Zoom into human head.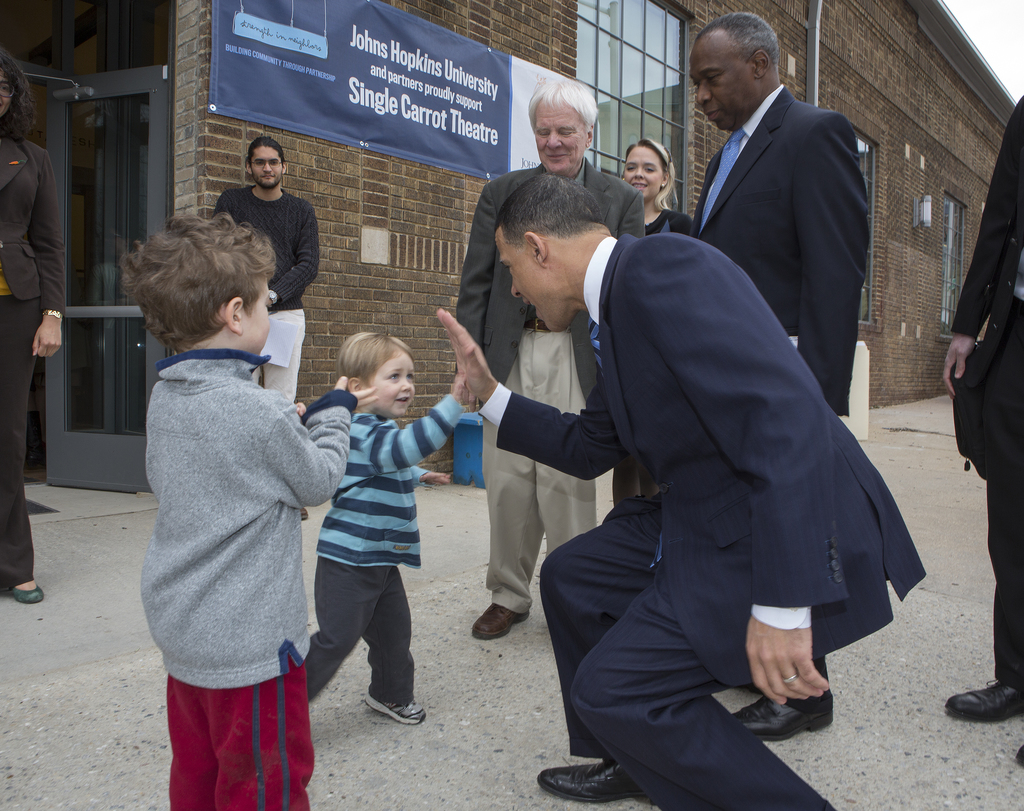
Zoom target: 621, 136, 679, 205.
